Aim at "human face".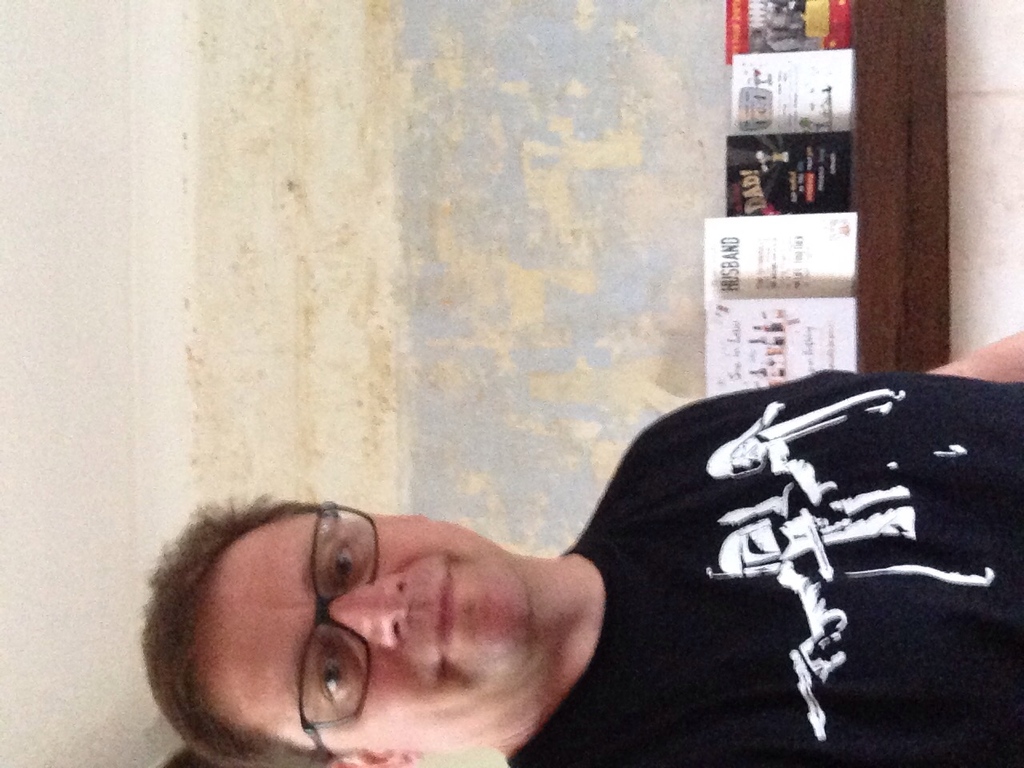
Aimed at region(189, 498, 546, 754).
